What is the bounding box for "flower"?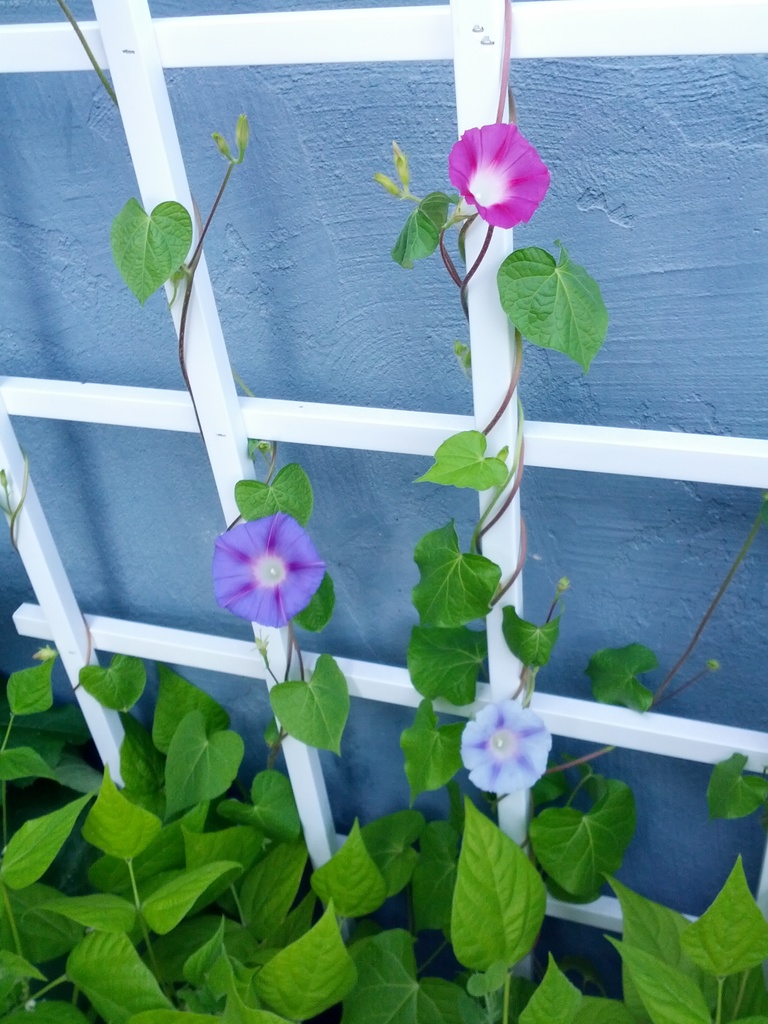
l=206, t=495, r=335, b=632.
